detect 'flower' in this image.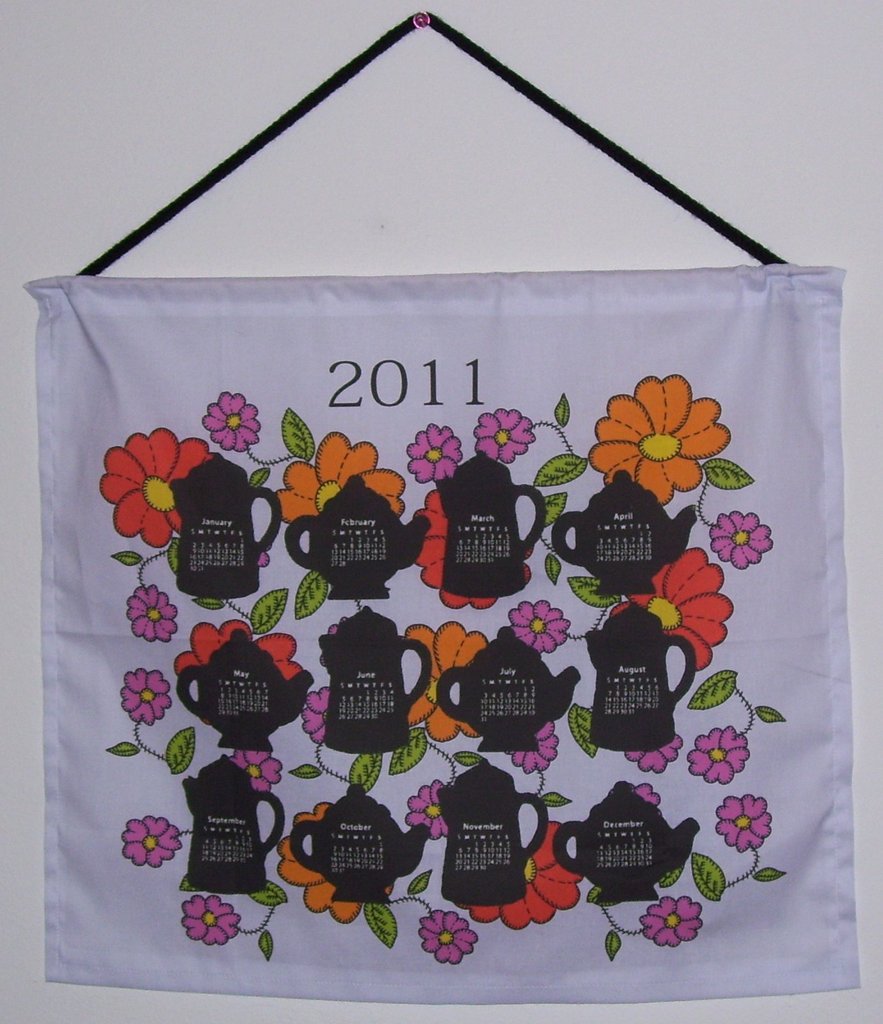
Detection: crop(125, 580, 180, 645).
